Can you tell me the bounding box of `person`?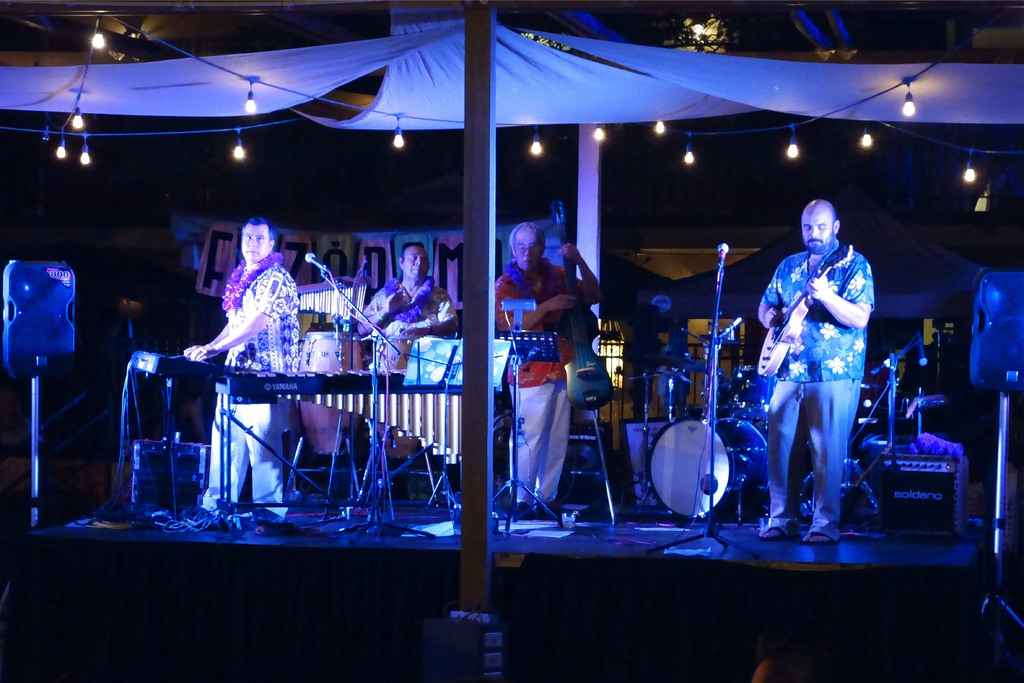
x1=180 y1=218 x2=295 y2=529.
